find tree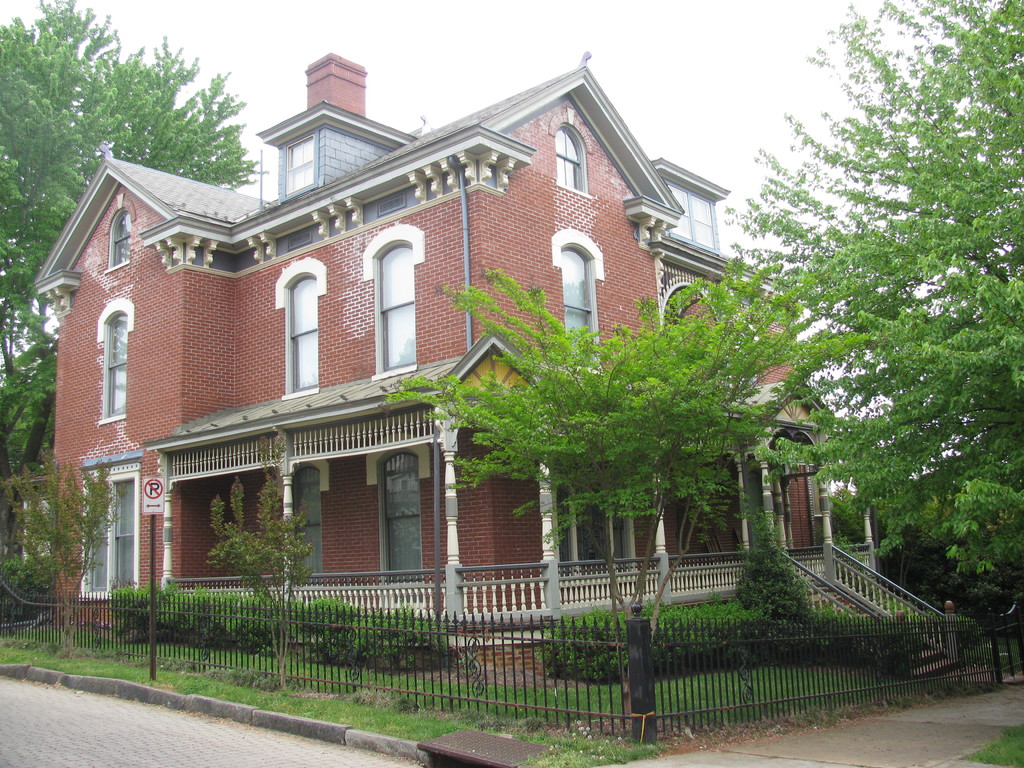
0:447:118:659
